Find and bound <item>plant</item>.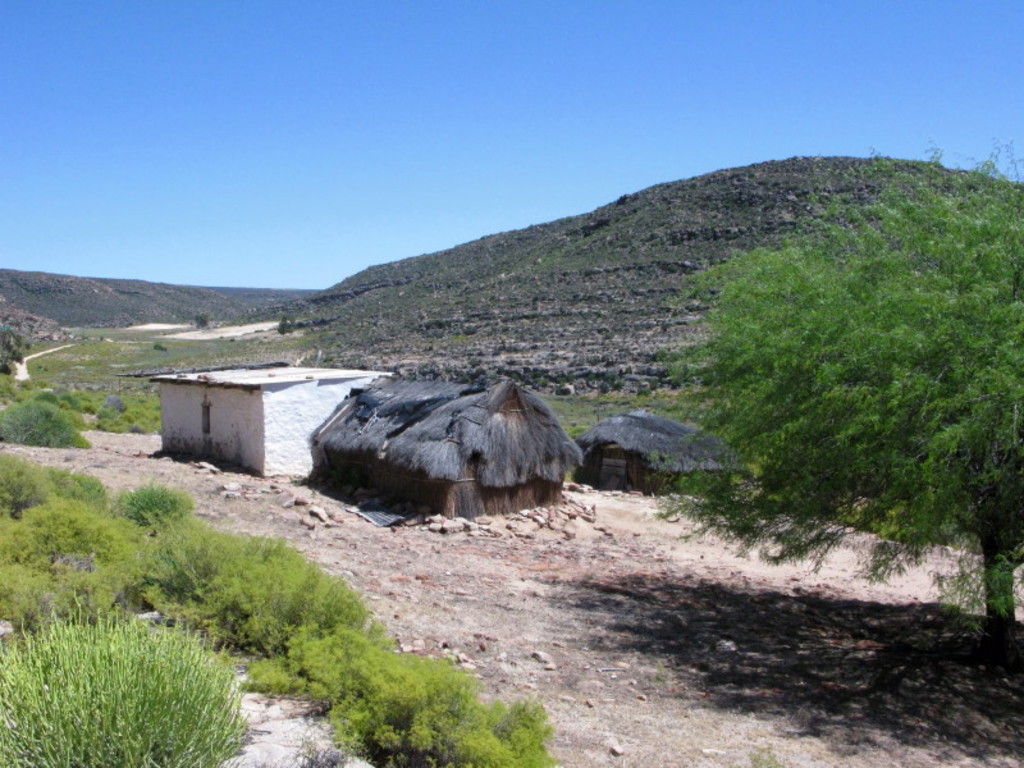
Bound: (left=189, top=539, right=381, bottom=659).
